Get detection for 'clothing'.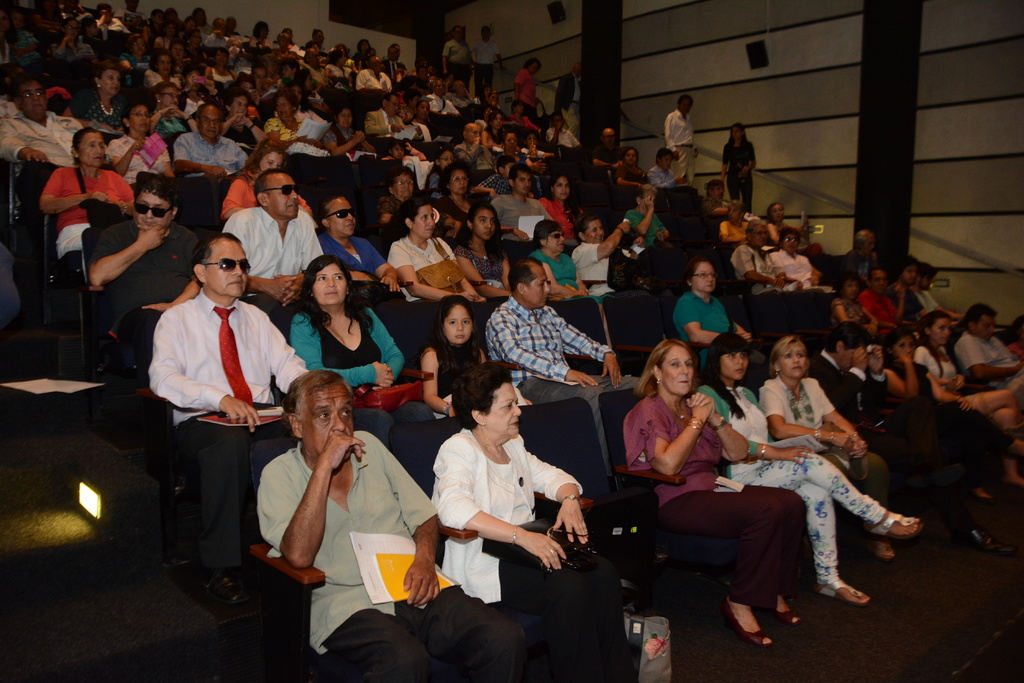
Detection: left=439, top=39, right=470, bottom=94.
